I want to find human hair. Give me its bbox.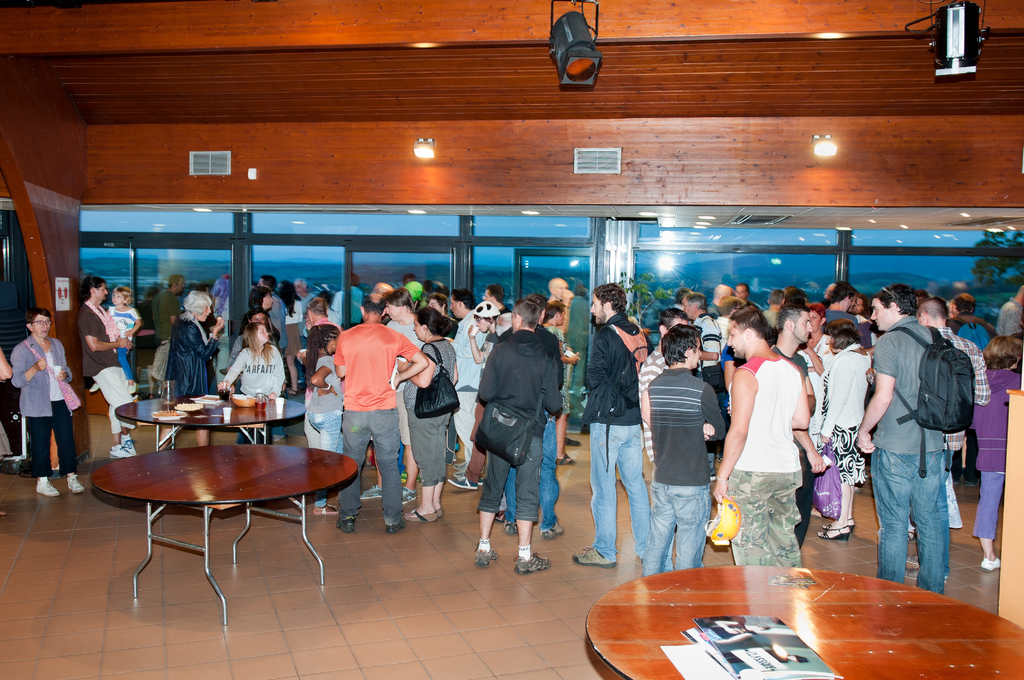
locate(250, 285, 270, 311).
